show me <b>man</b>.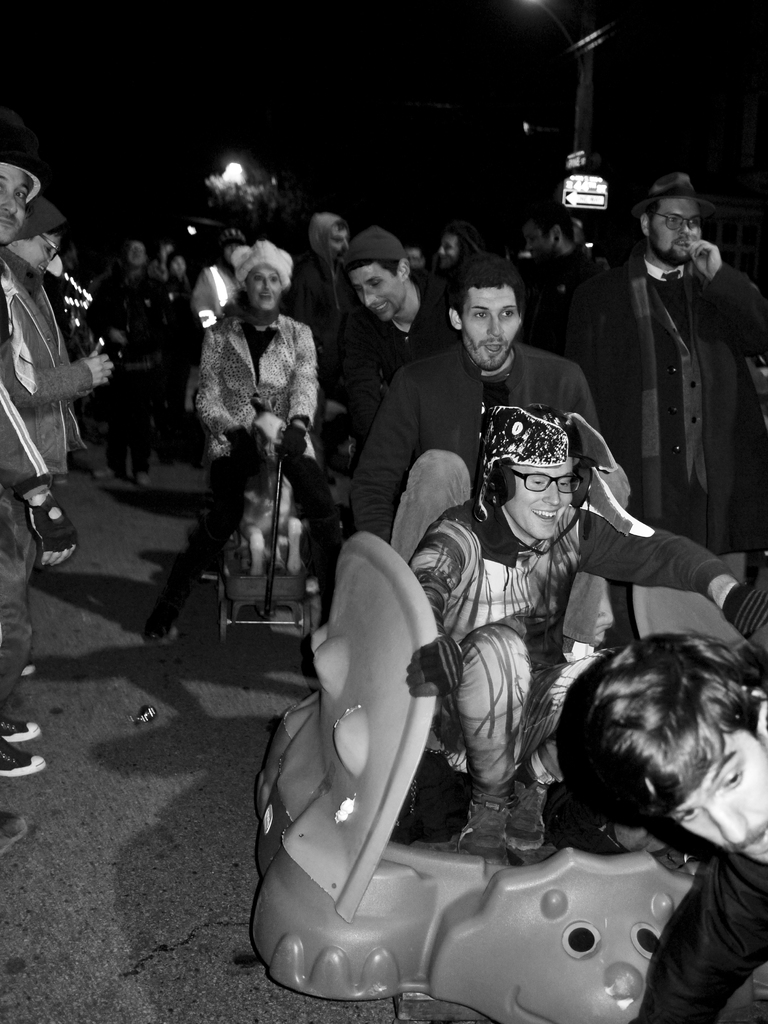
<b>man</b> is here: BBox(520, 205, 595, 349).
